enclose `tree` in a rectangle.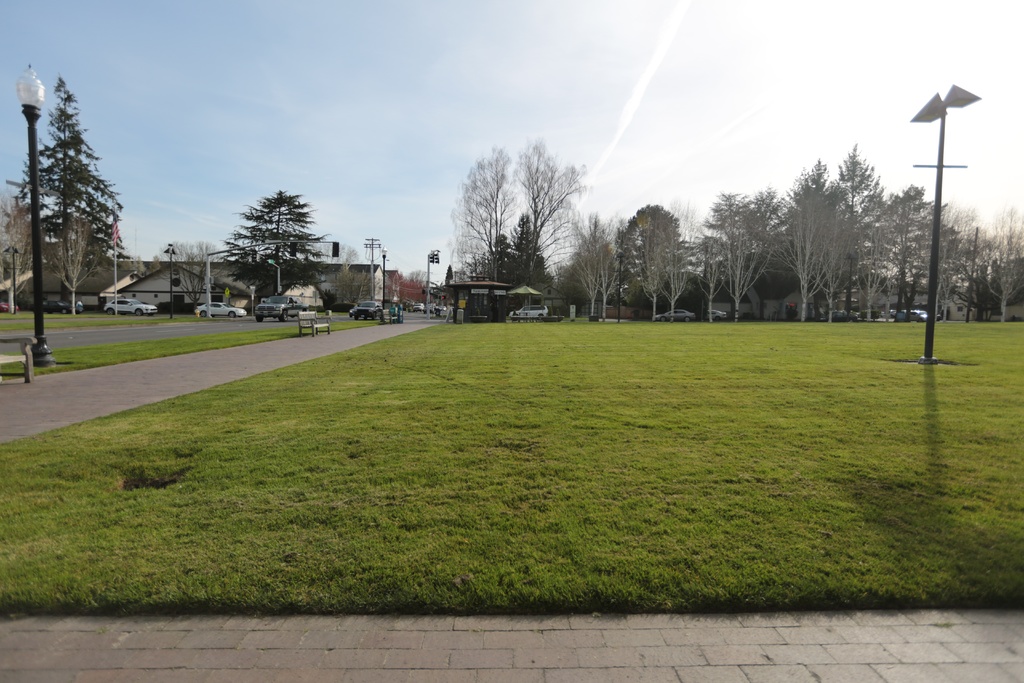
l=625, t=217, r=676, b=314.
